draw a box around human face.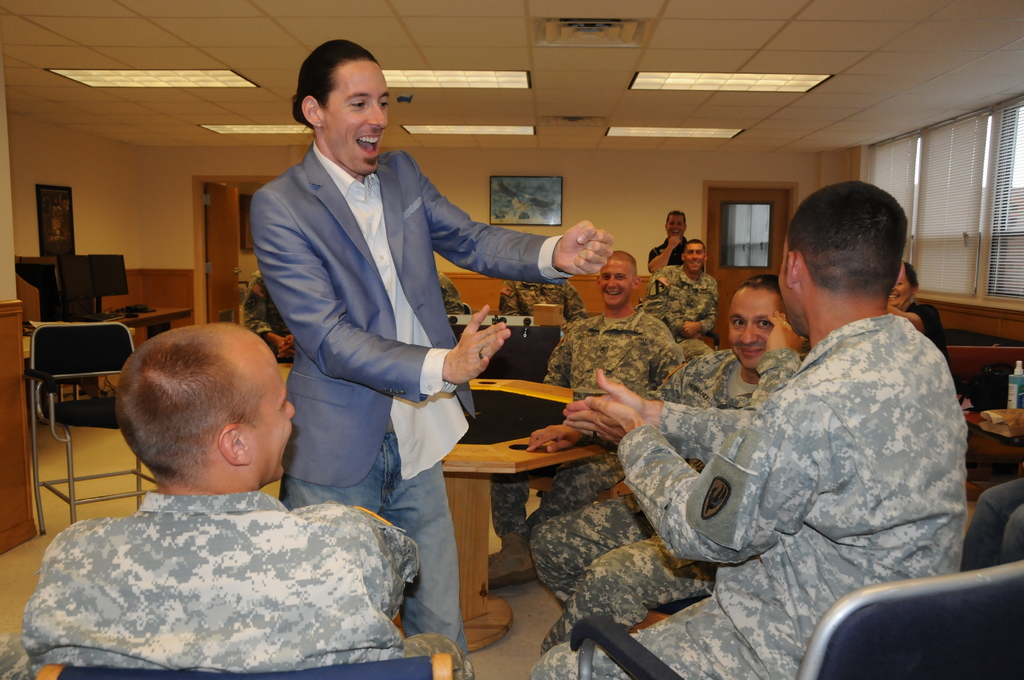
pyautogui.locateOnScreen(242, 335, 293, 474).
